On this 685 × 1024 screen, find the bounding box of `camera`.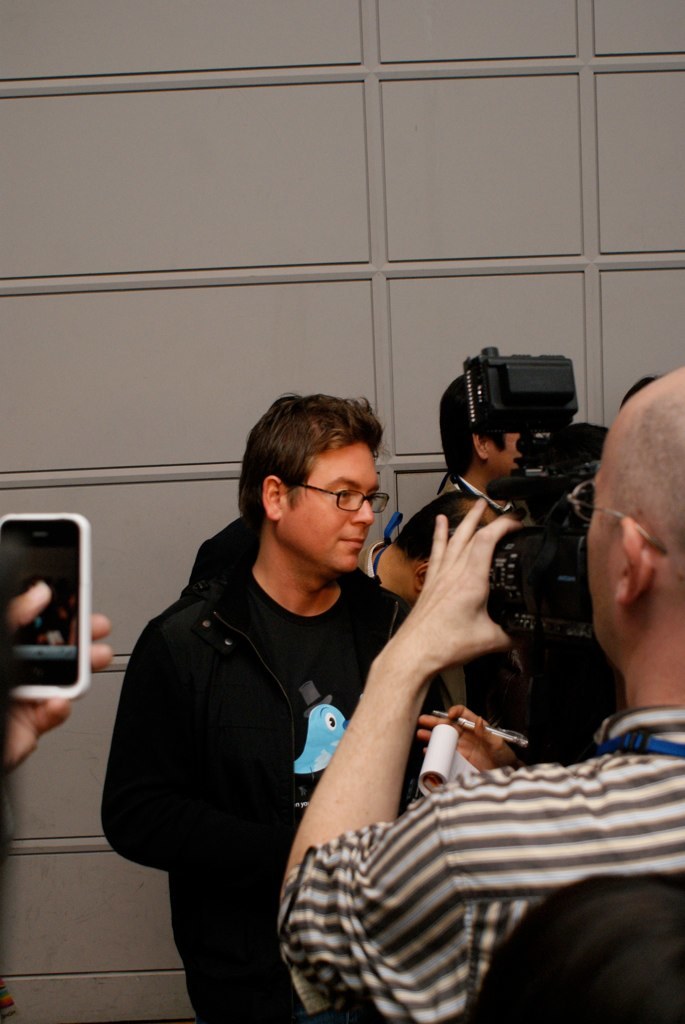
Bounding box: {"left": 3, "top": 515, "right": 83, "bottom": 702}.
